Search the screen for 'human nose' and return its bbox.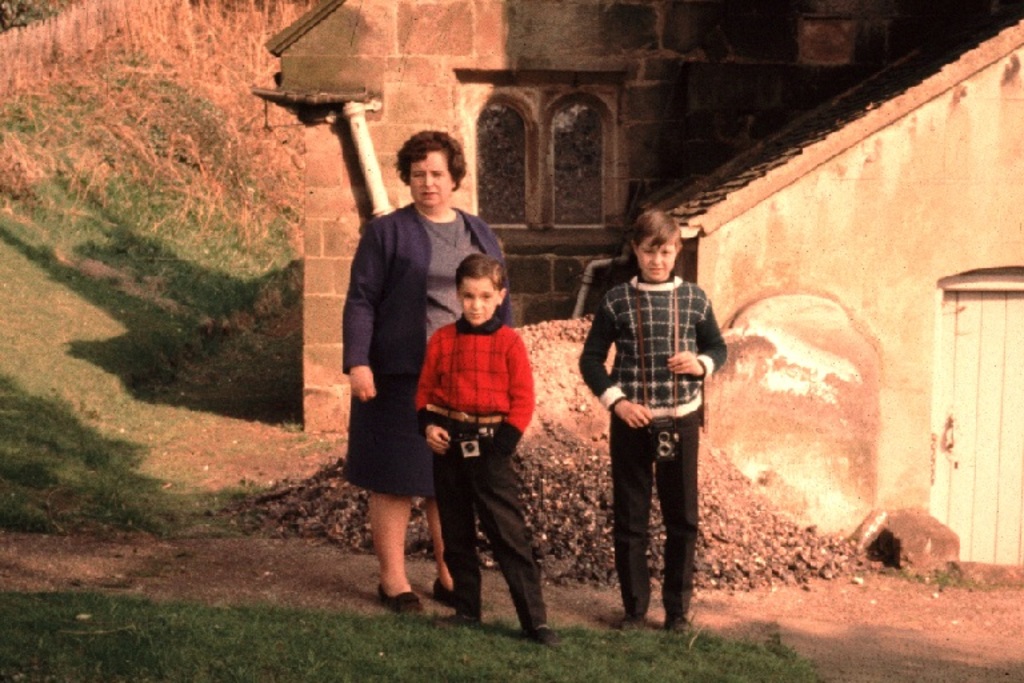
Found: BBox(652, 251, 663, 265).
